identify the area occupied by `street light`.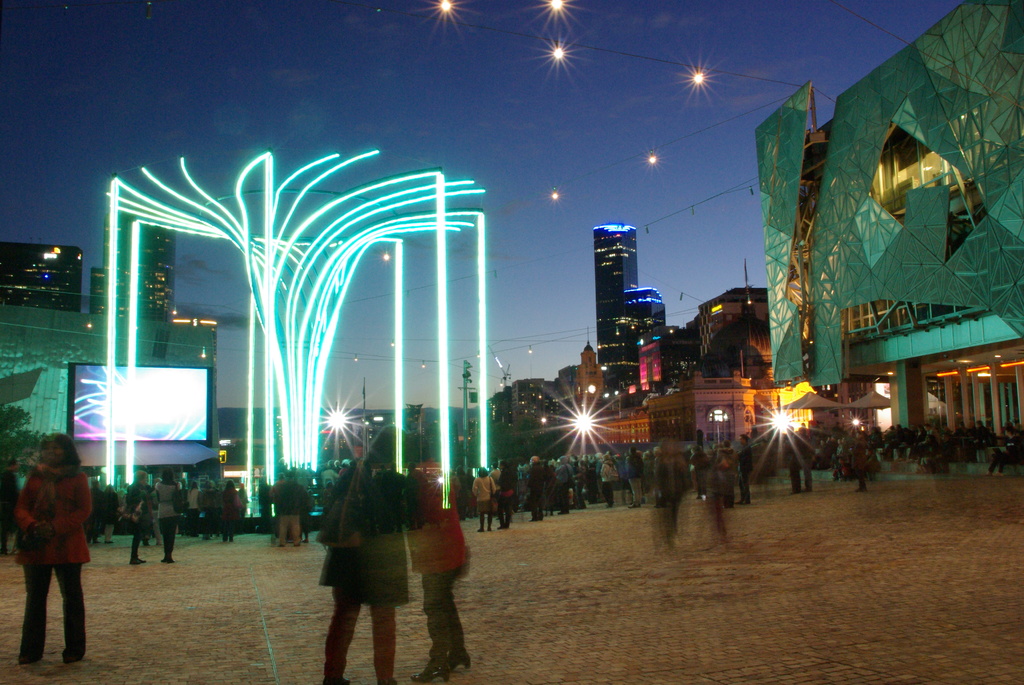
Area: (x1=360, y1=414, x2=385, y2=466).
